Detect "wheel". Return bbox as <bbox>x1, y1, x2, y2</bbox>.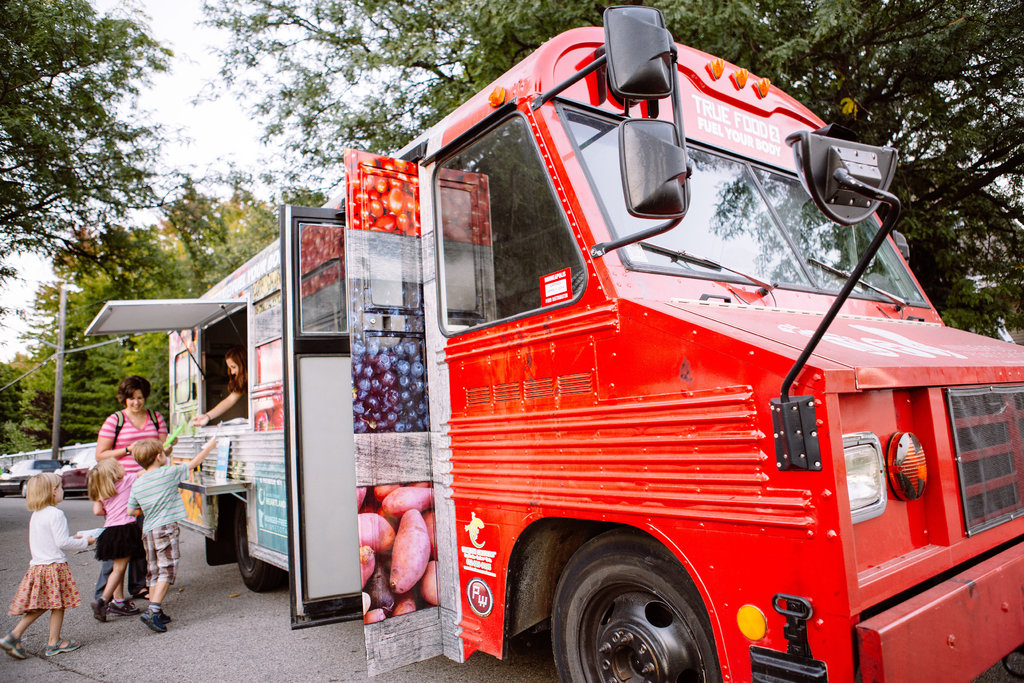
<bbox>235, 500, 286, 594</bbox>.
